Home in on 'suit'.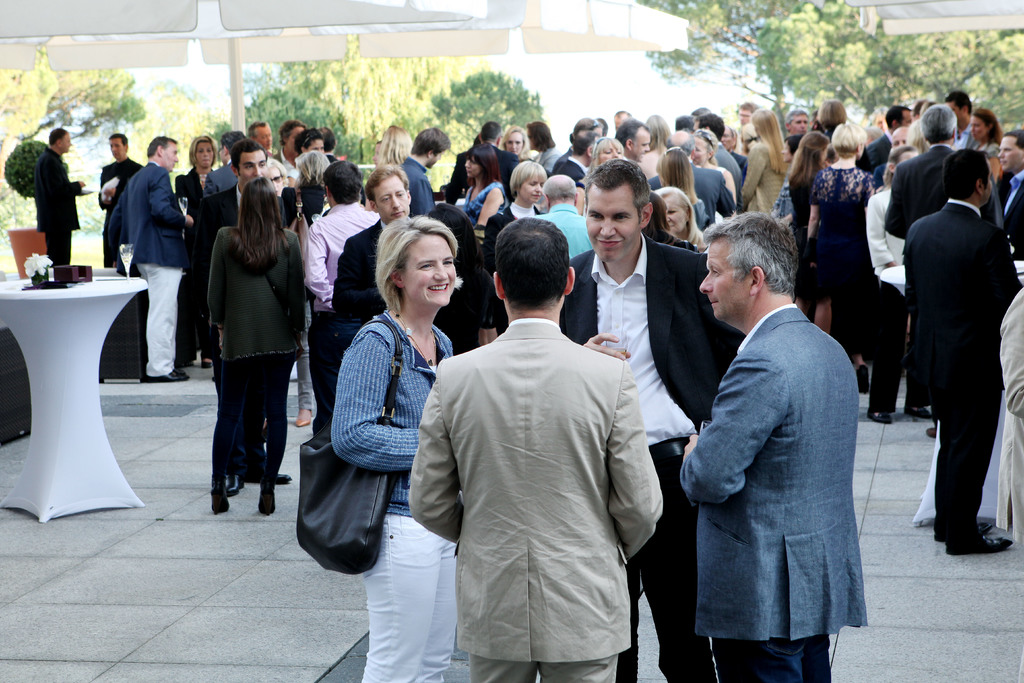
Homed in at locate(646, 160, 734, 215).
